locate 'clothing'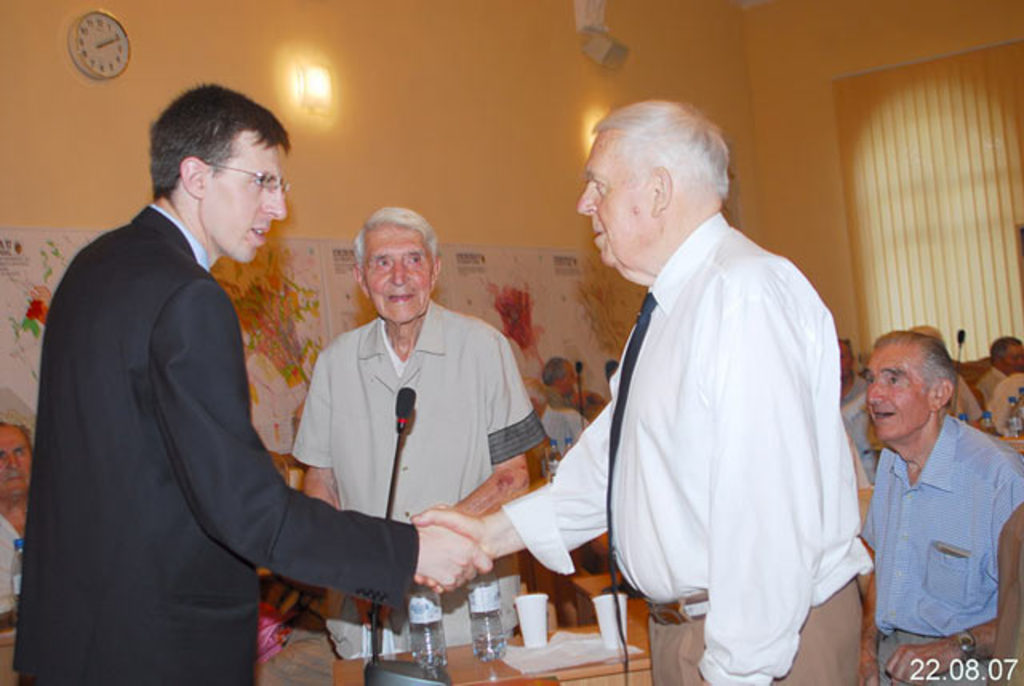
select_region(970, 365, 1006, 403)
